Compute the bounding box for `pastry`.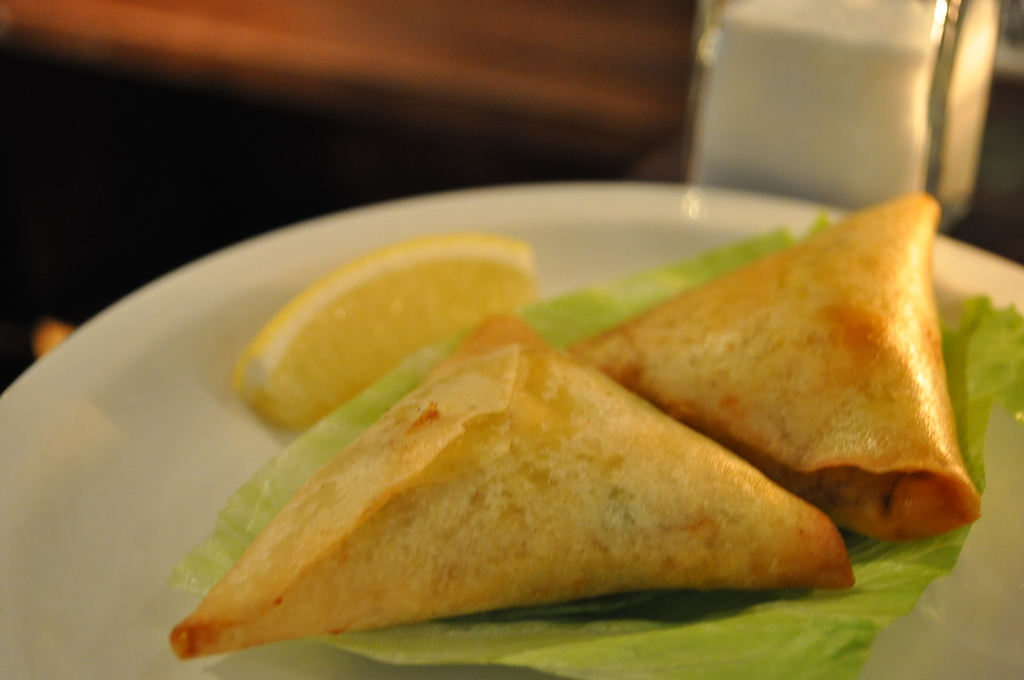
BBox(245, 237, 950, 626).
